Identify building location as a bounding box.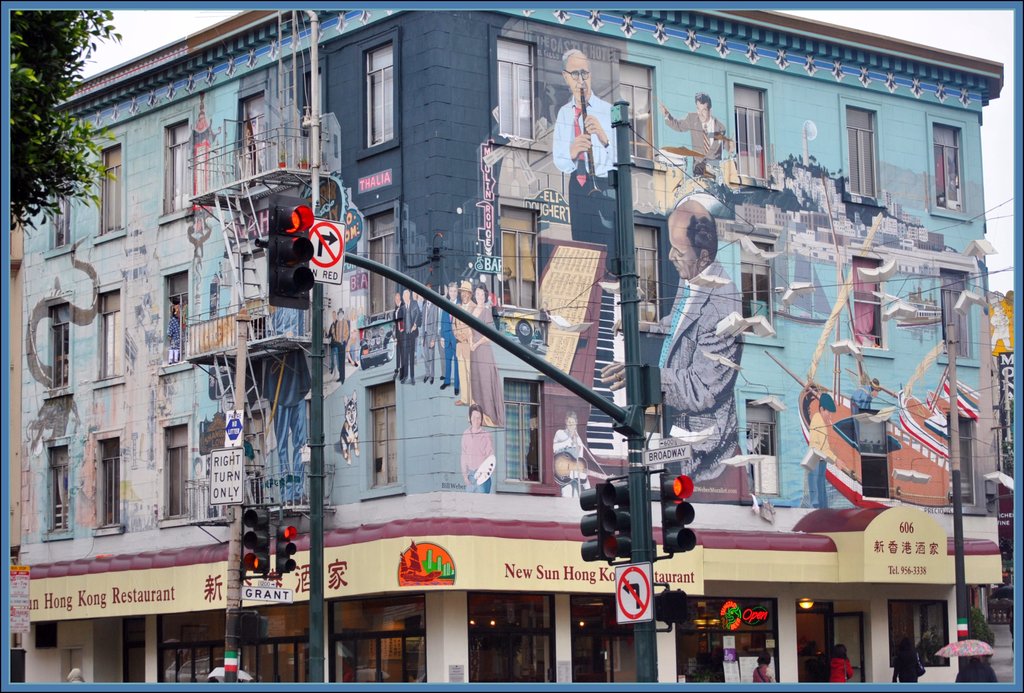
box=[7, 9, 1014, 679].
